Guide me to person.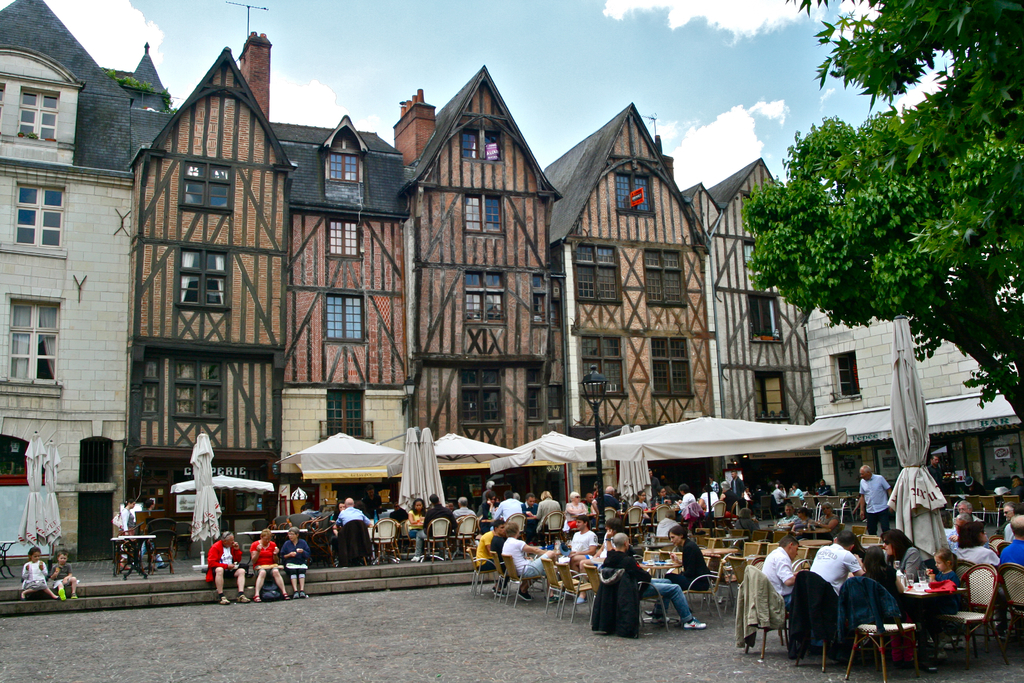
Guidance: {"left": 388, "top": 502, "right": 405, "bottom": 534}.
